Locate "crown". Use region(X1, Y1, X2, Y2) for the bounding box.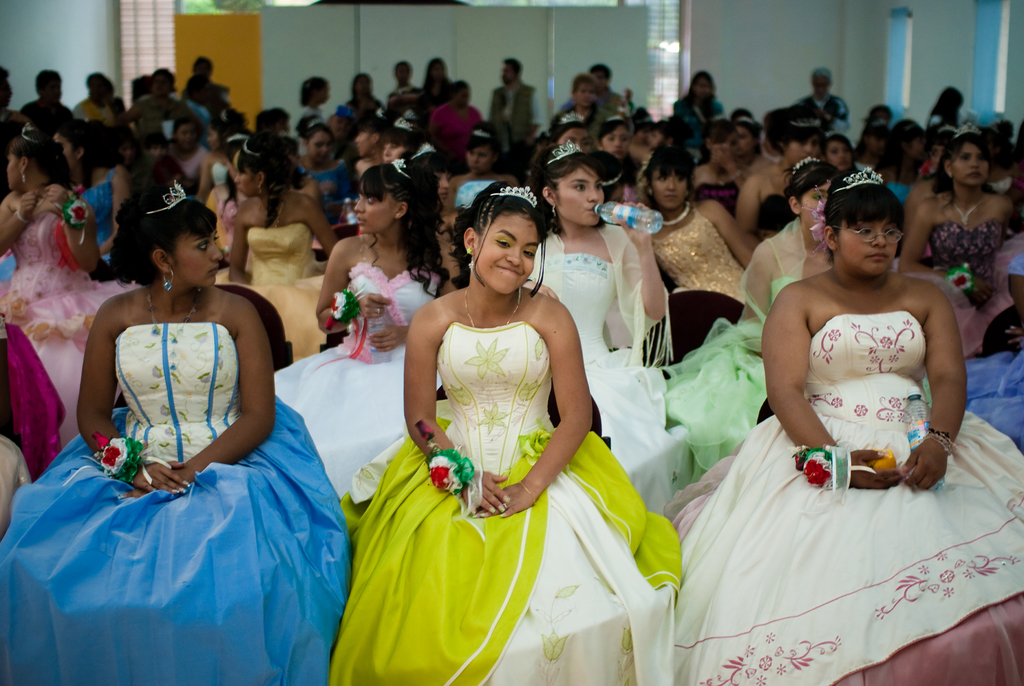
region(954, 122, 980, 138).
